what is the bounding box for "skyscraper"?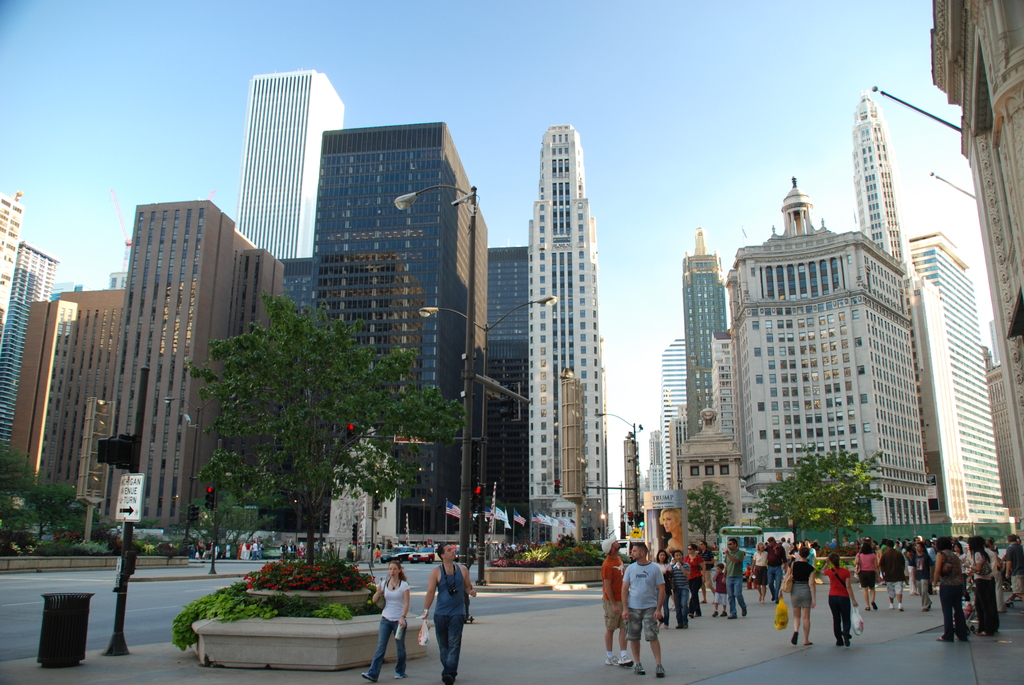
box=[906, 235, 1020, 537].
